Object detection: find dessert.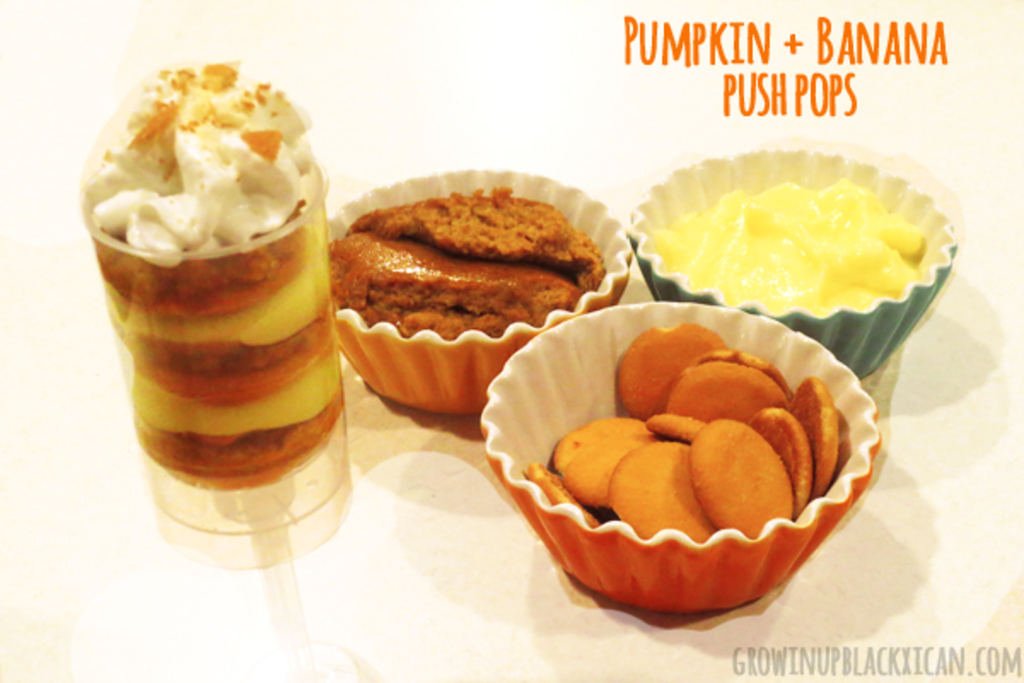
(x1=340, y1=294, x2=539, y2=328).
